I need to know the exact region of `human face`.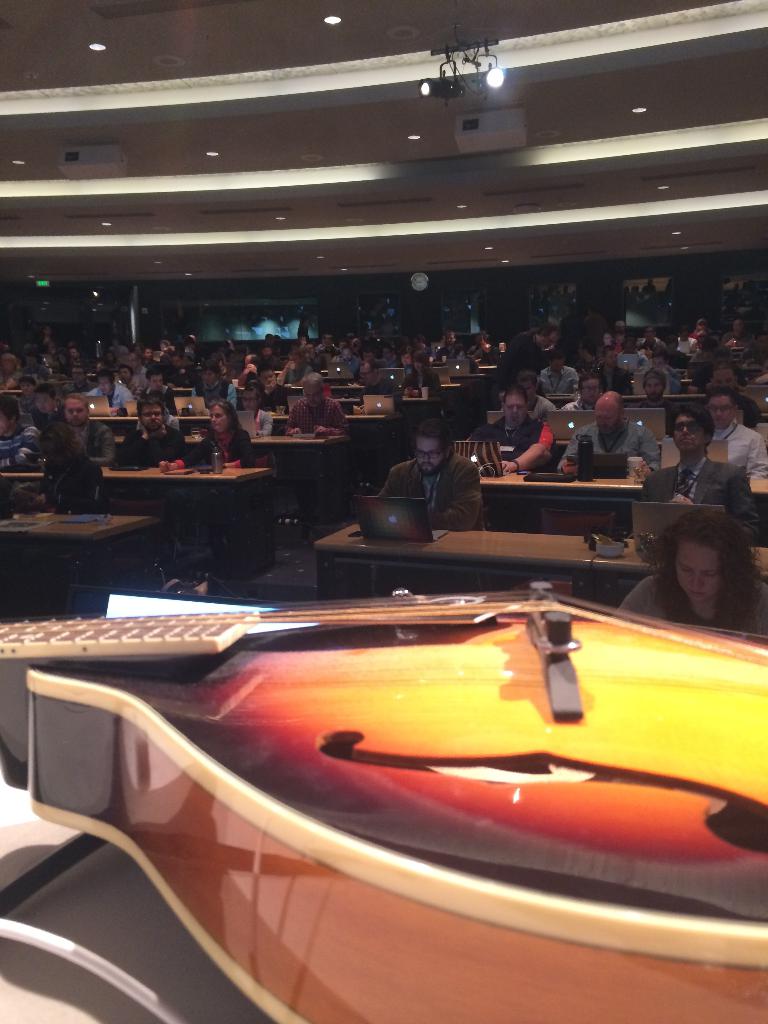
Region: {"left": 675, "top": 540, "right": 722, "bottom": 601}.
